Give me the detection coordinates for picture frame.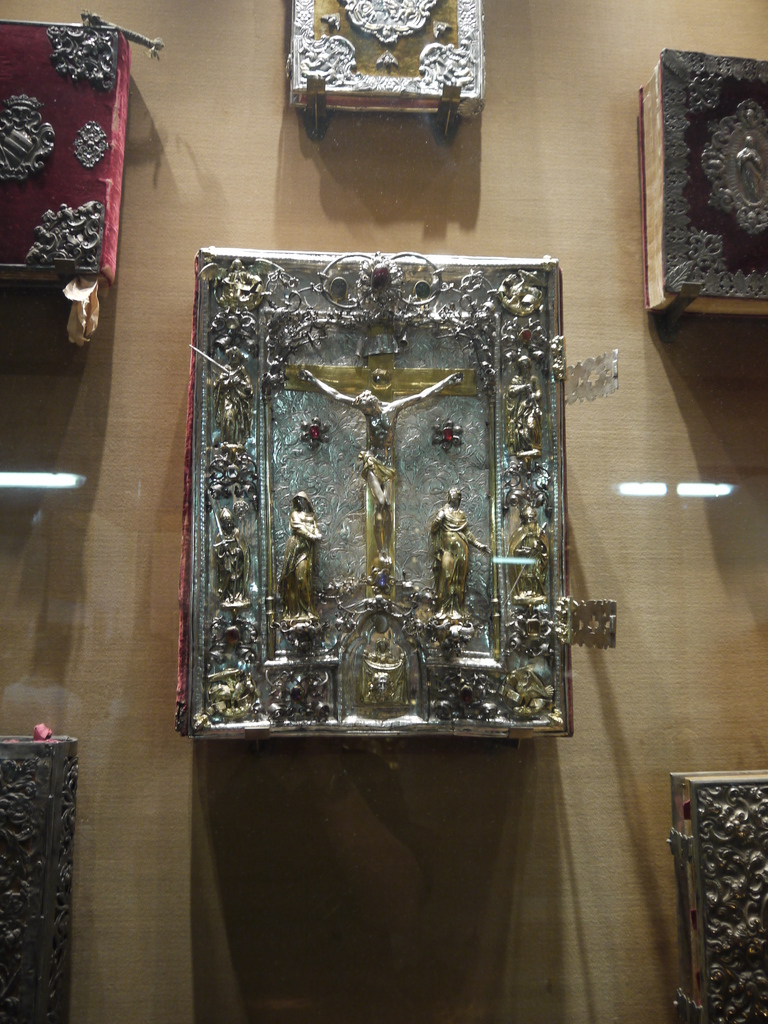
(x1=2, y1=17, x2=134, y2=323).
